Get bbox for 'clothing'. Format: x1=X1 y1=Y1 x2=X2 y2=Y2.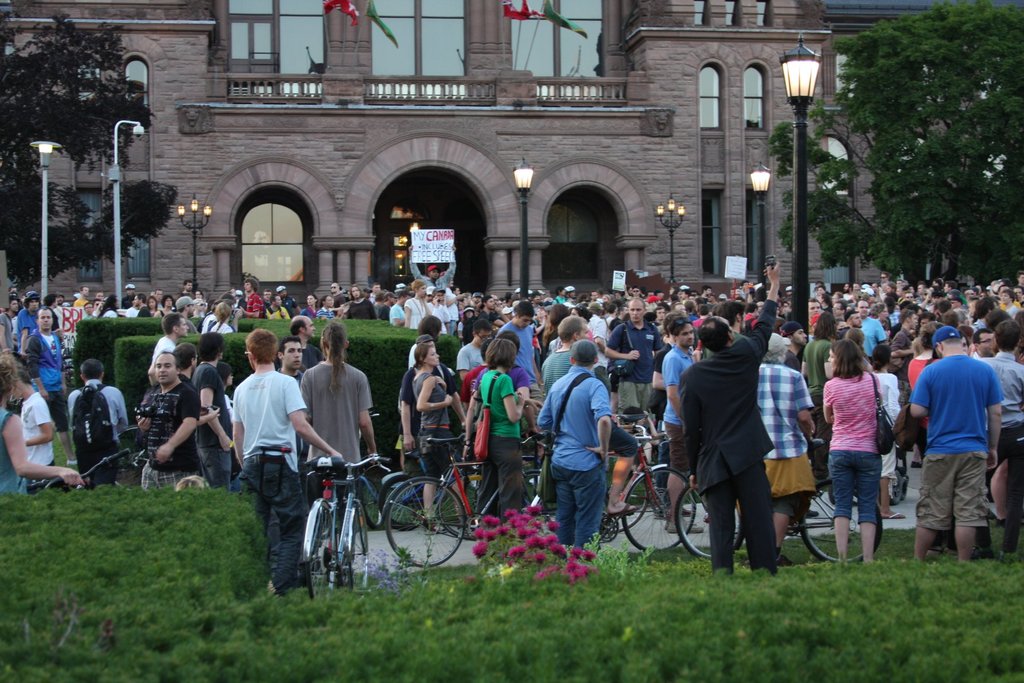
x1=918 y1=318 x2=1010 y2=559.
